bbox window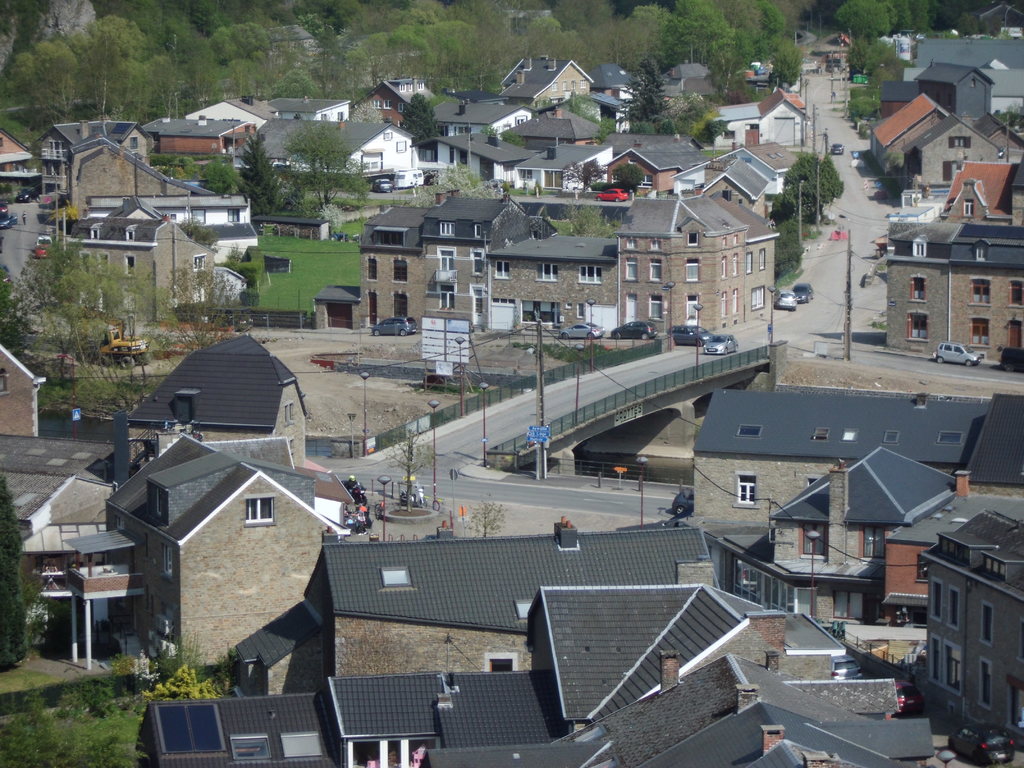
981:600:993:643
